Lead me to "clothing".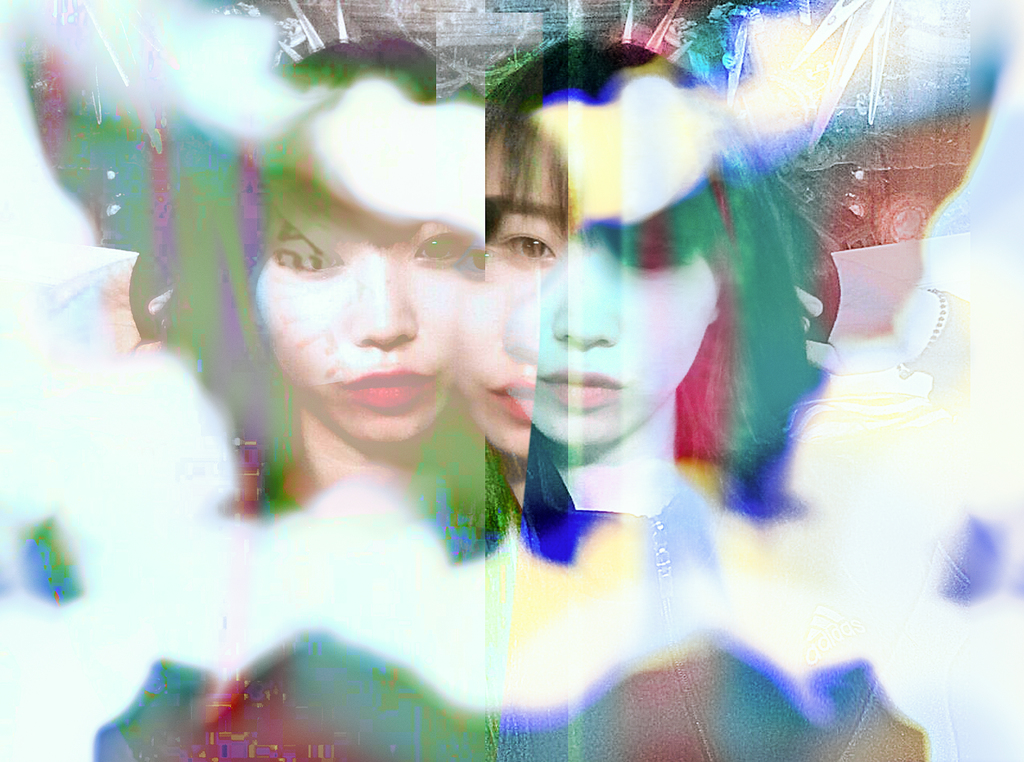
Lead to <box>111,436,498,761</box>.
